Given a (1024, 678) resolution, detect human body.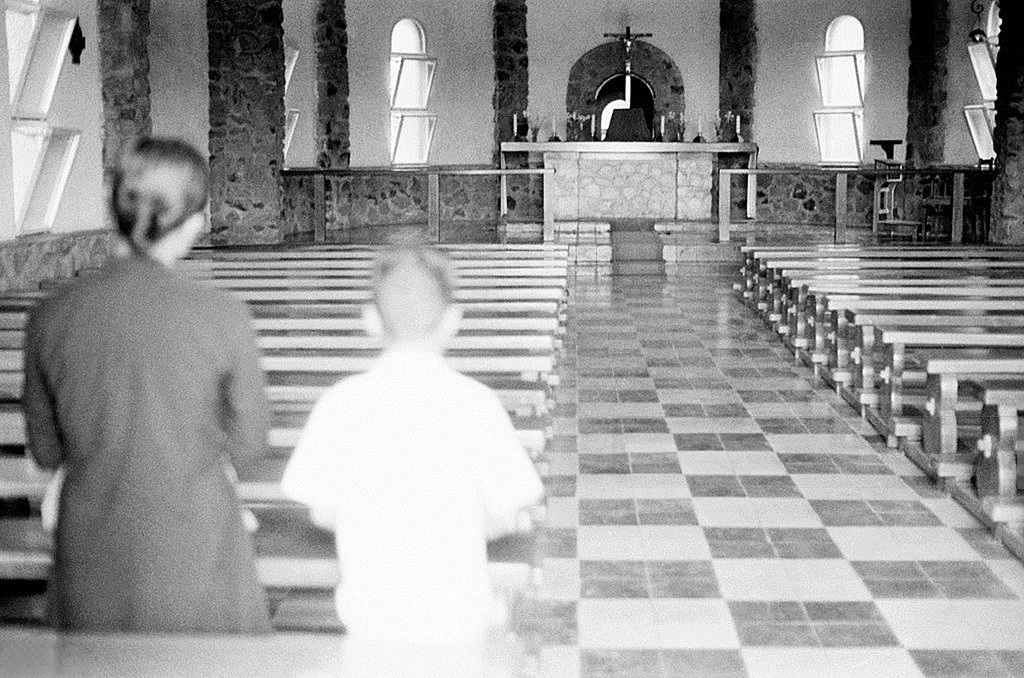
l=268, t=342, r=559, b=675.
